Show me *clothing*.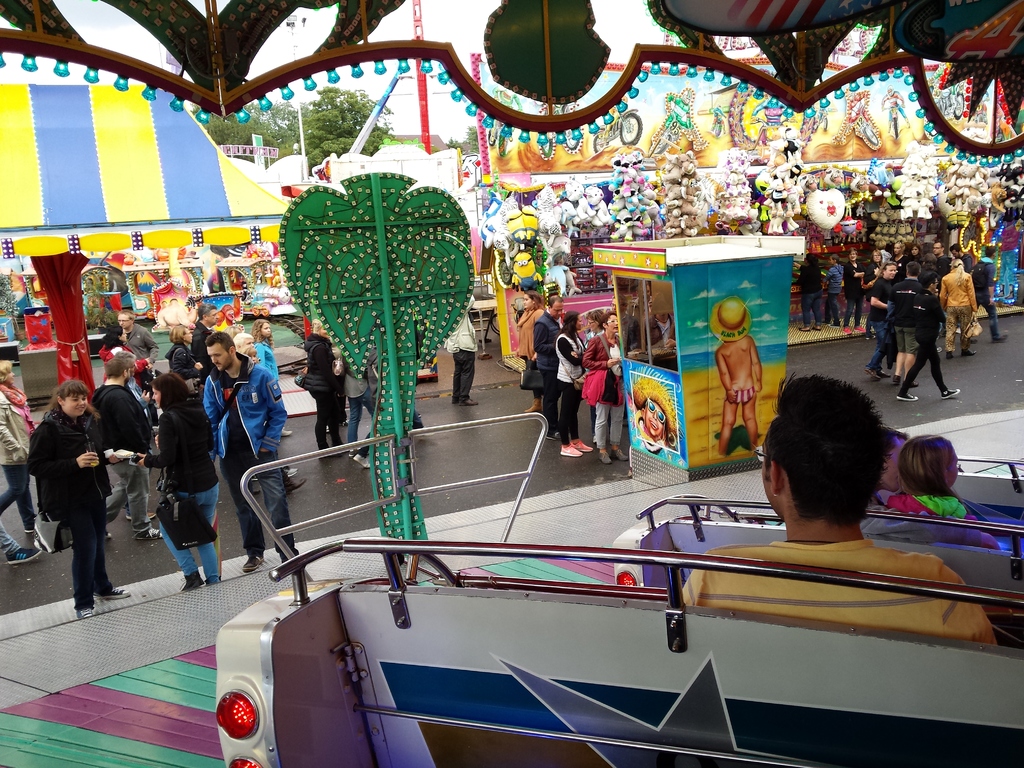
*clothing* is here: [100,343,148,381].
